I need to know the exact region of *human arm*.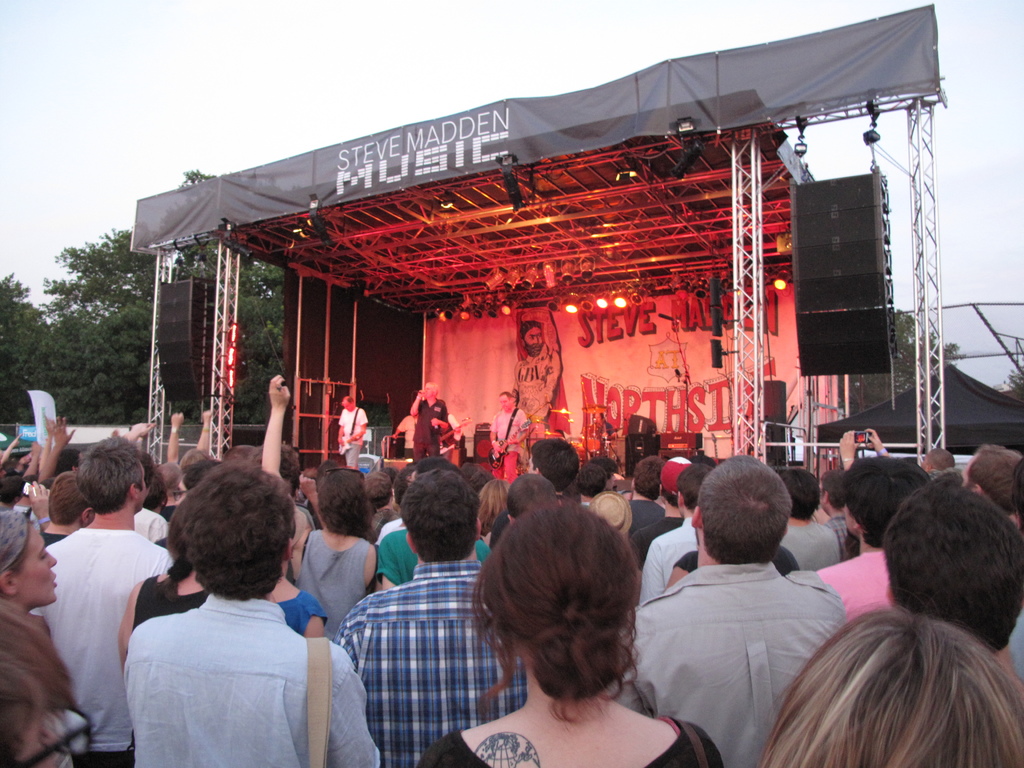
Region: x1=327 y1=667 x2=381 y2=767.
